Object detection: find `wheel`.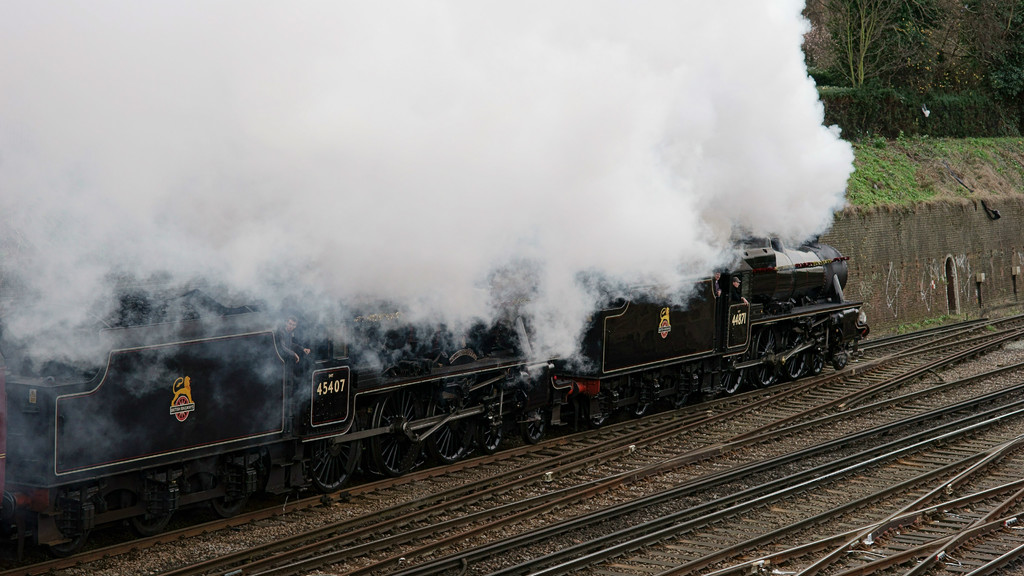
Rect(659, 370, 692, 410).
